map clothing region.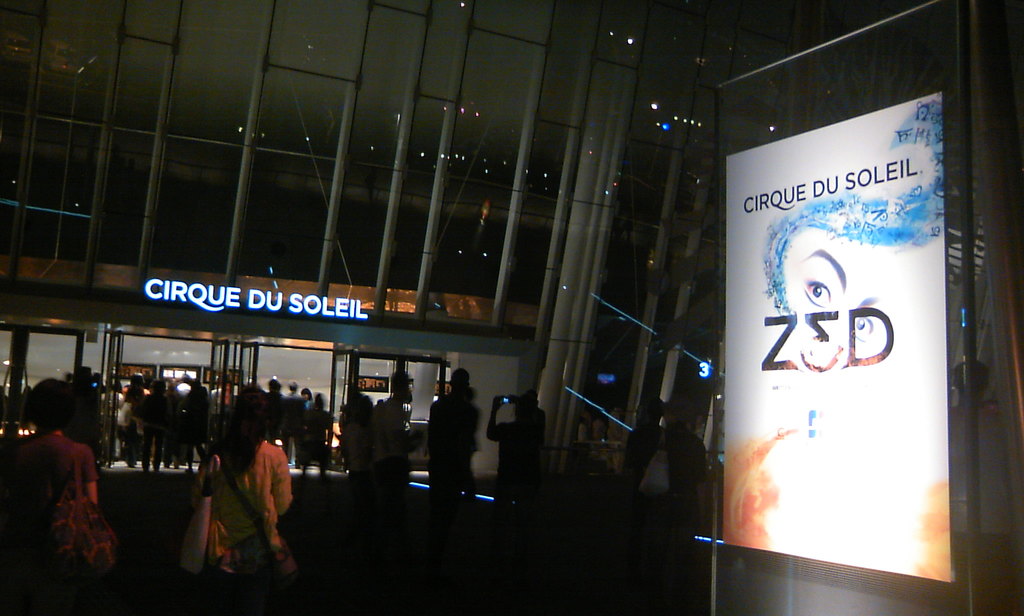
Mapped to bbox(100, 384, 218, 473).
